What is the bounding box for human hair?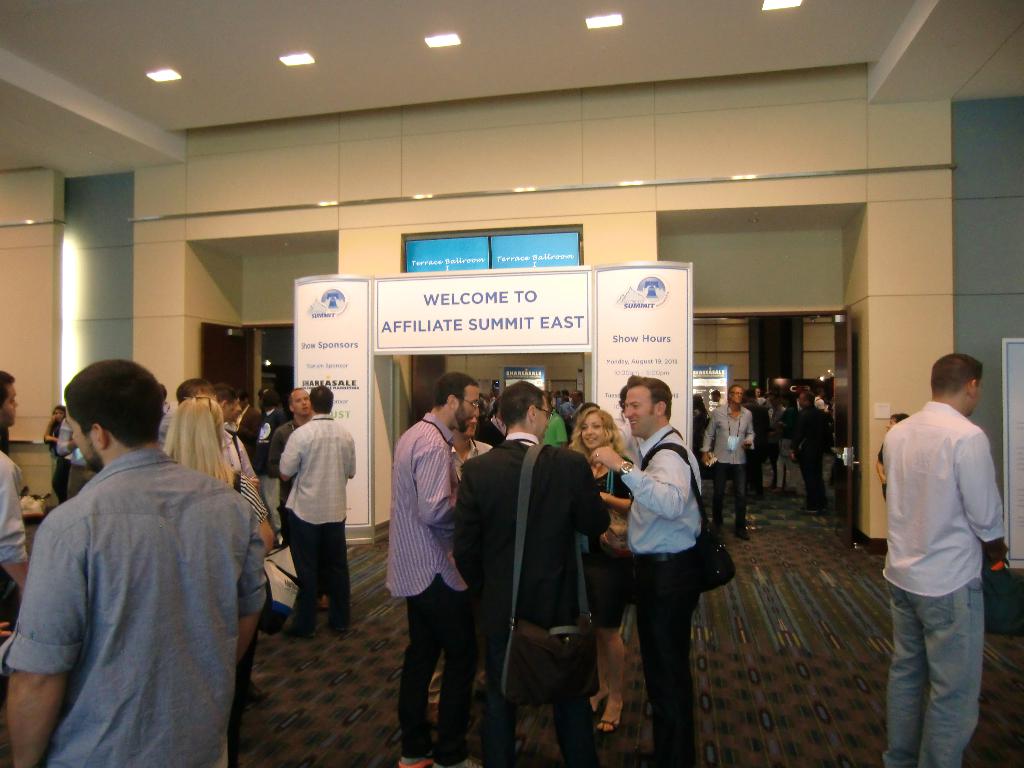
bbox=(310, 383, 333, 417).
